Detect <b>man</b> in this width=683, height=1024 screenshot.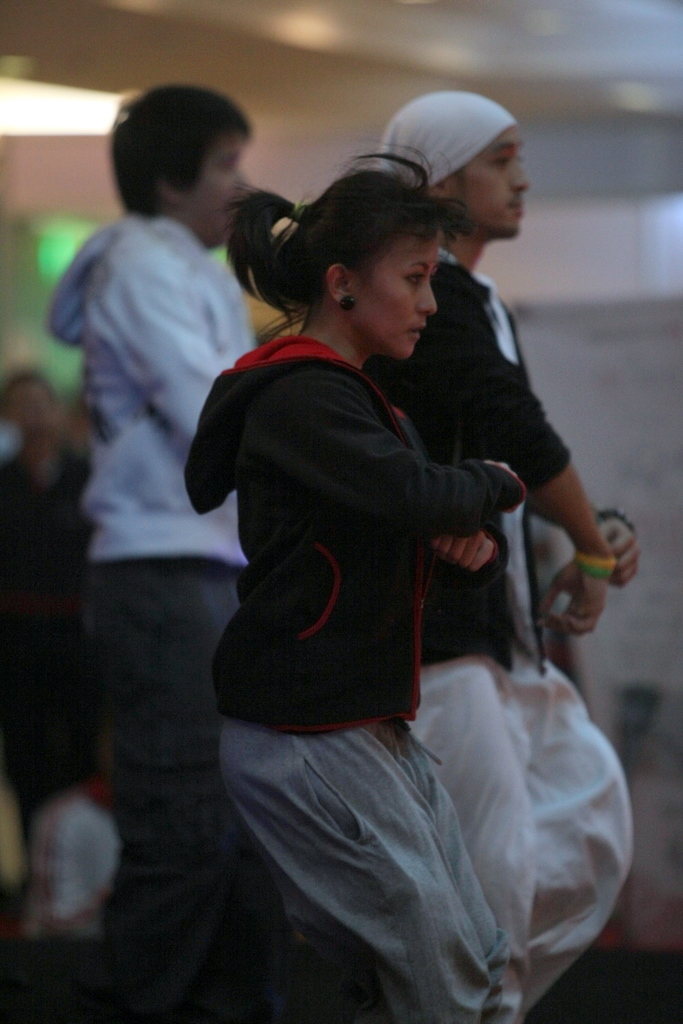
Detection: 46:80:259:1023.
